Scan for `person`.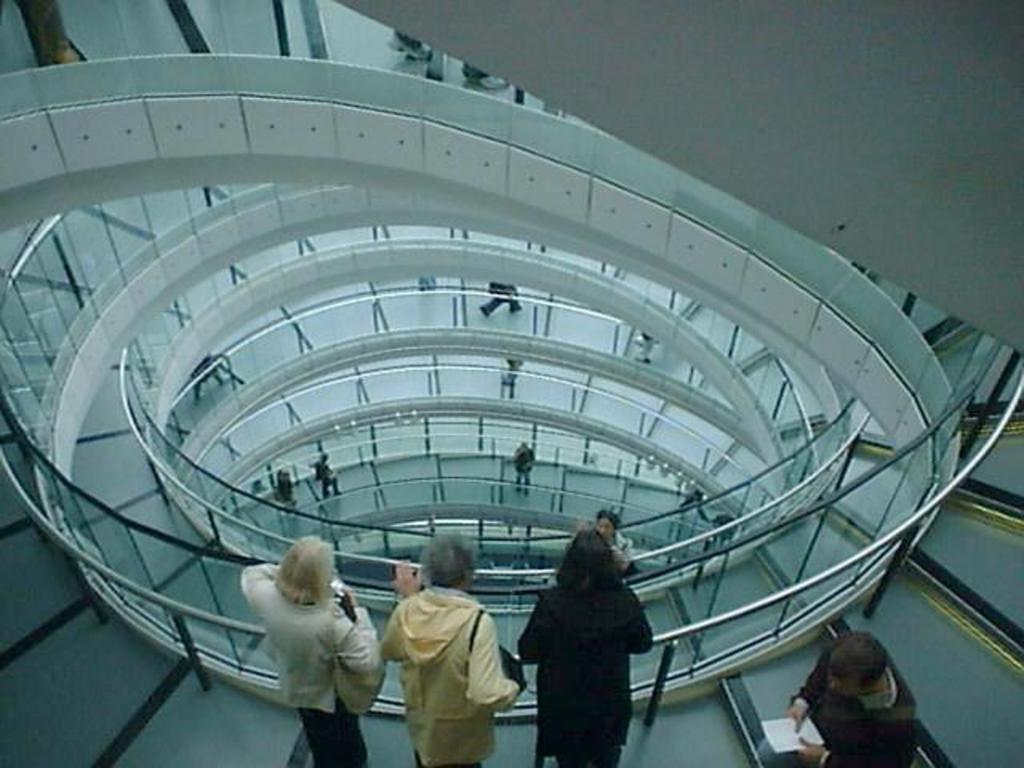
Scan result: [675,482,728,530].
